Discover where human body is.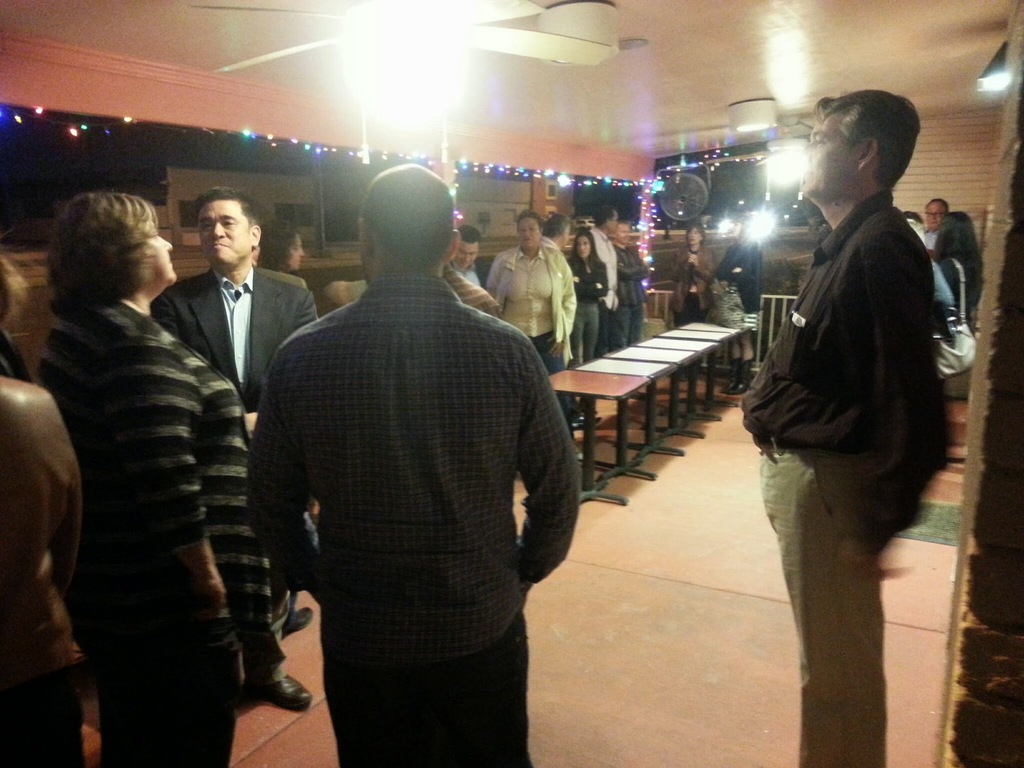
Discovered at <box>40,291,250,767</box>.
